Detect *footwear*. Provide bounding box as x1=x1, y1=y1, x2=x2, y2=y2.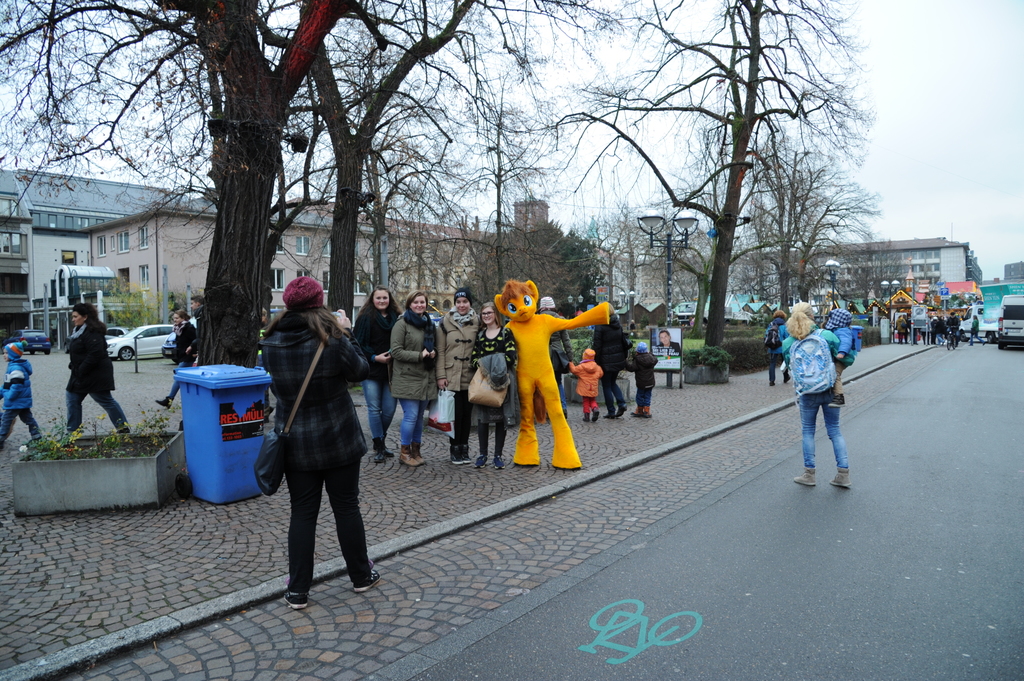
x1=283, y1=589, x2=309, y2=610.
